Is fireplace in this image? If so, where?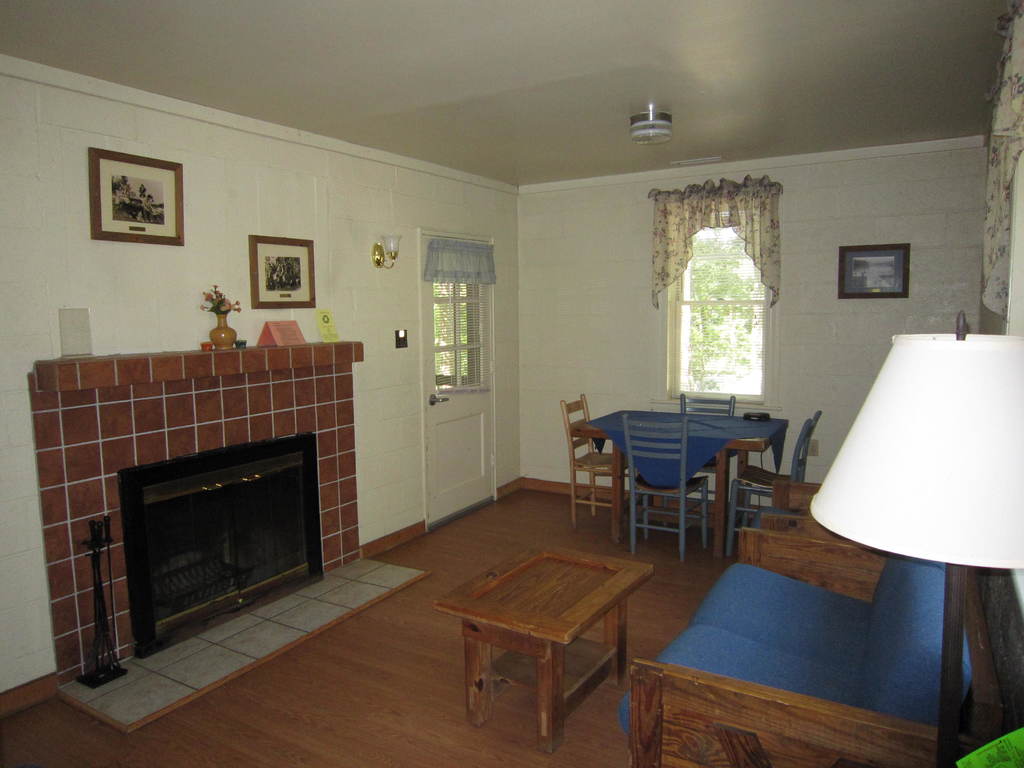
Yes, at pyautogui.locateOnScreen(22, 340, 432, 734).
